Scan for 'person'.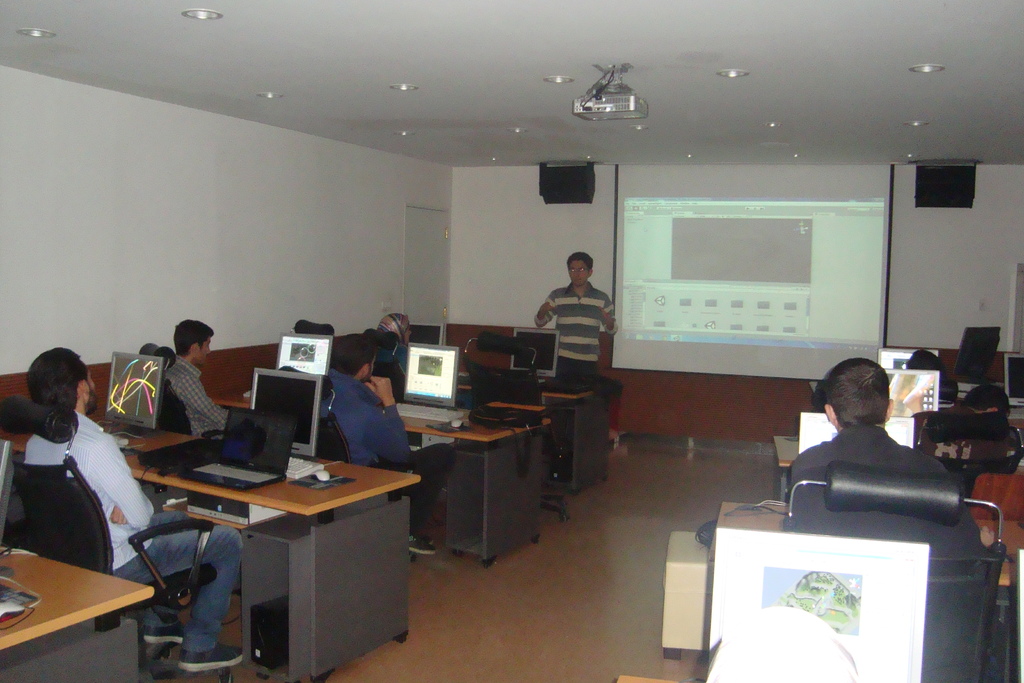
Scan result: 372/309/416/395.
